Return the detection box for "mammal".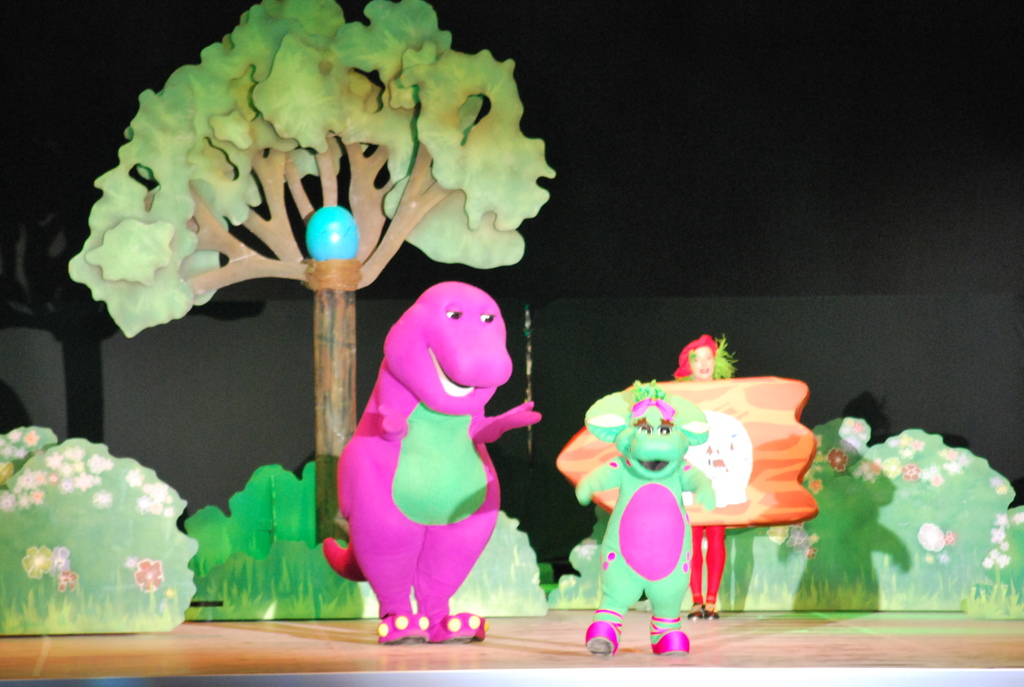
[x1=586, y1=409, x2=716, y2=653].
